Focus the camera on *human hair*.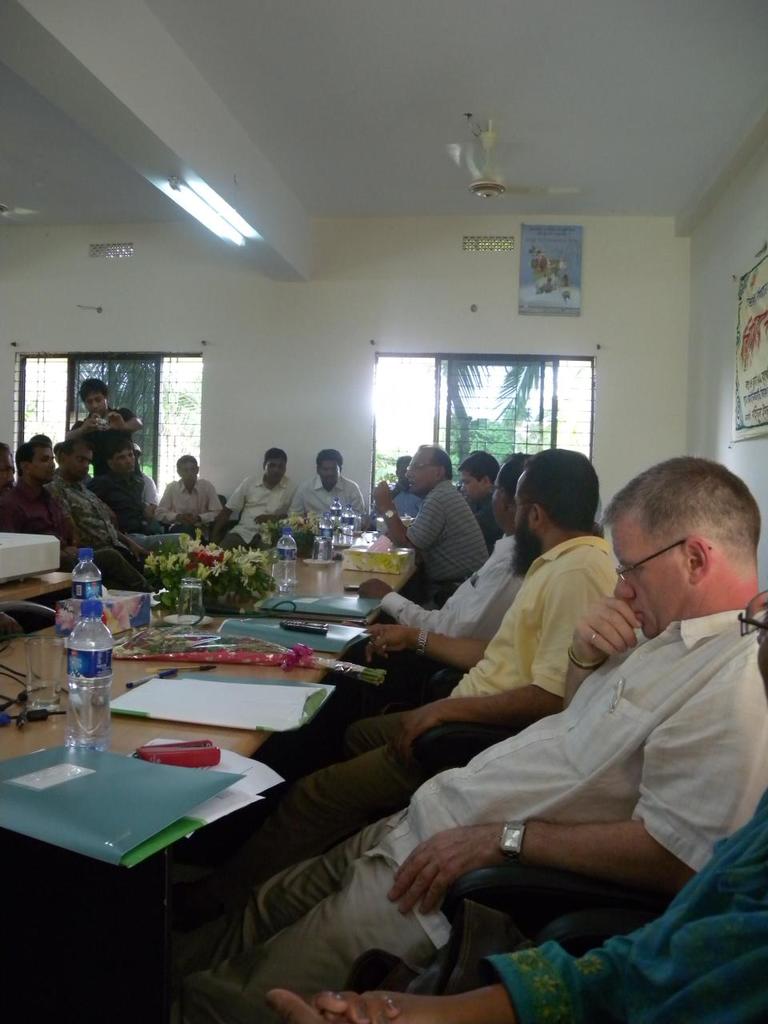
Focus region: bbox=[606, 465, 762, 618].
